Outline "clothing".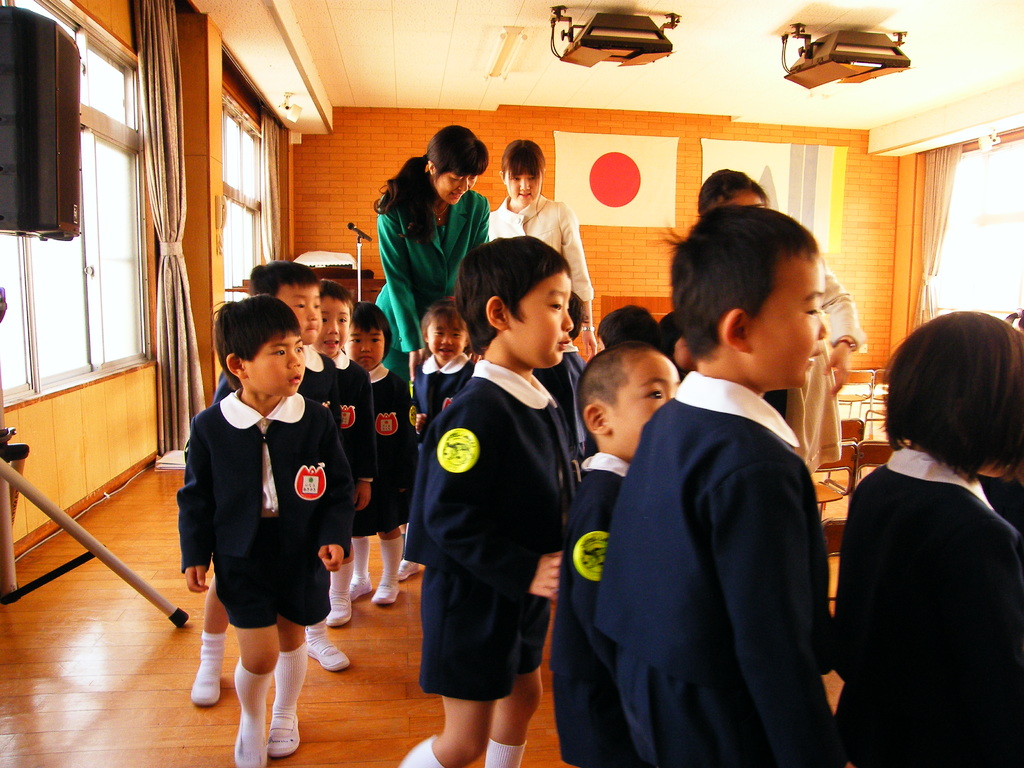
Outline: bbox(372, 175, 488, 387).
